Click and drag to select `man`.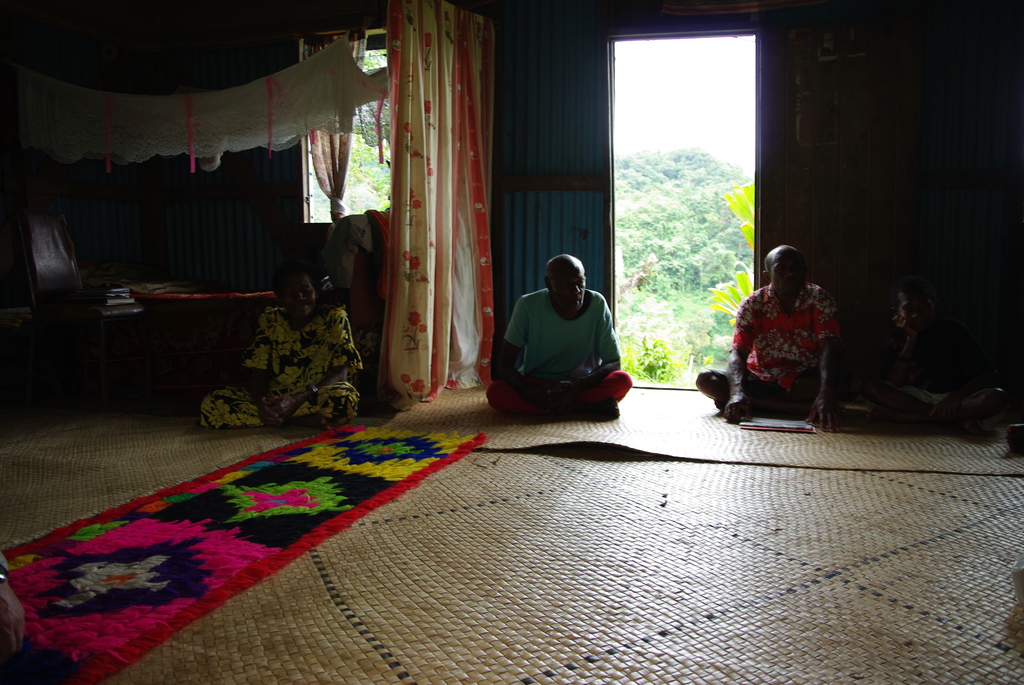
Selection: bbox(489, 255, 639, 428).
